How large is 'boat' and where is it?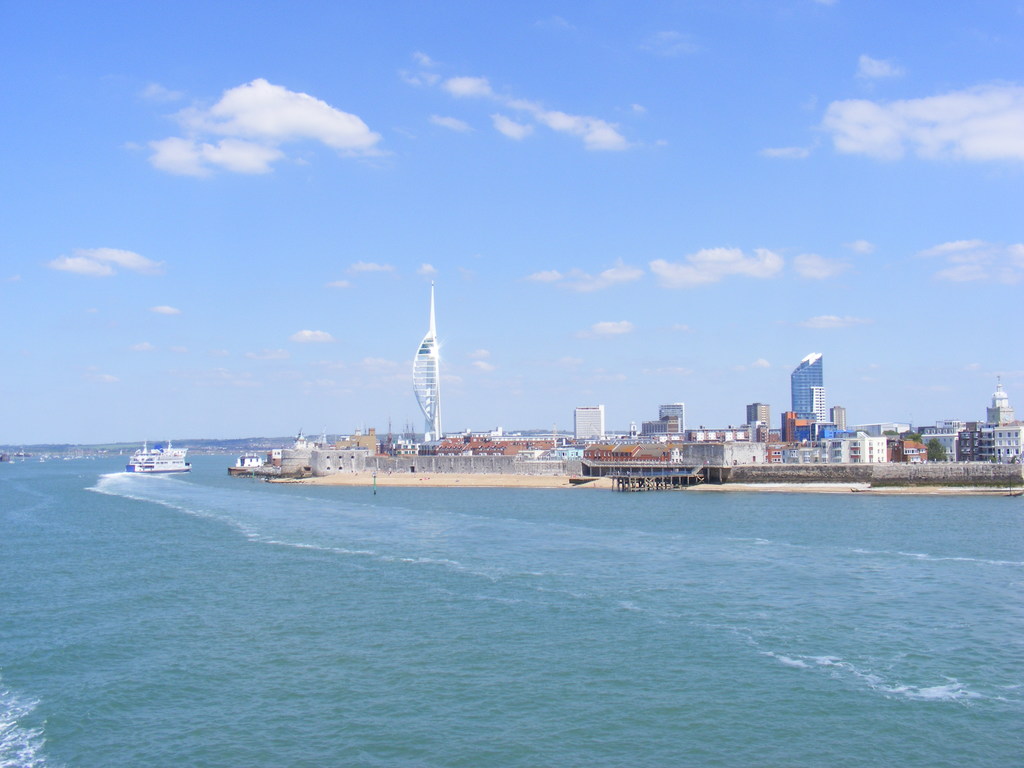
Bounding box: 124, 435, 192, 475.
